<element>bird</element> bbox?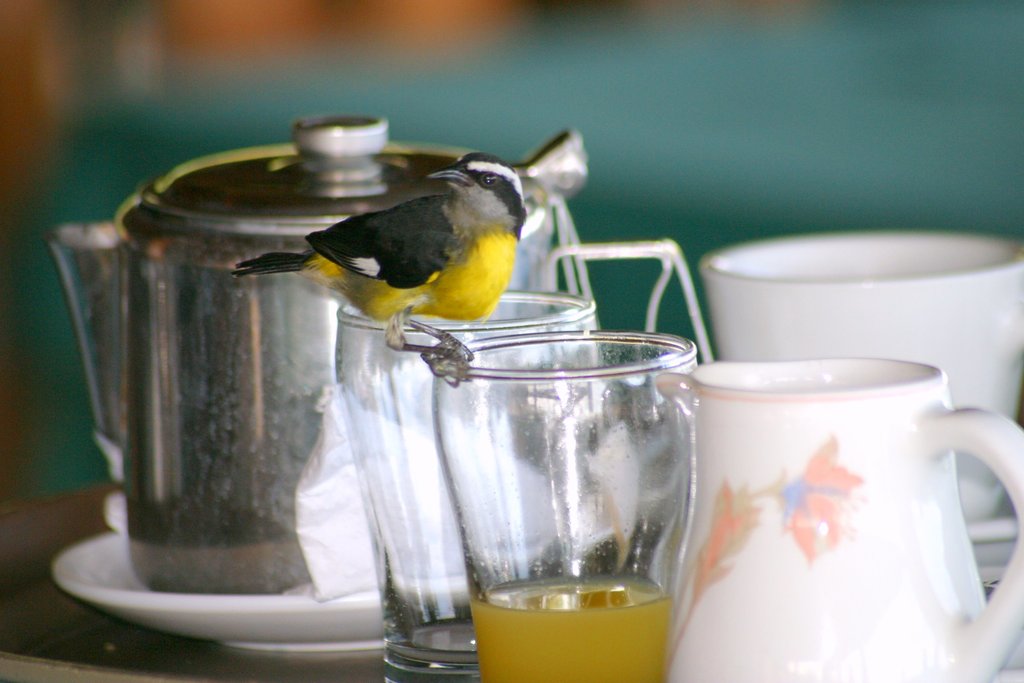
{"x1": 249, "y1": 158, "x2": 547, "y2": 357}
